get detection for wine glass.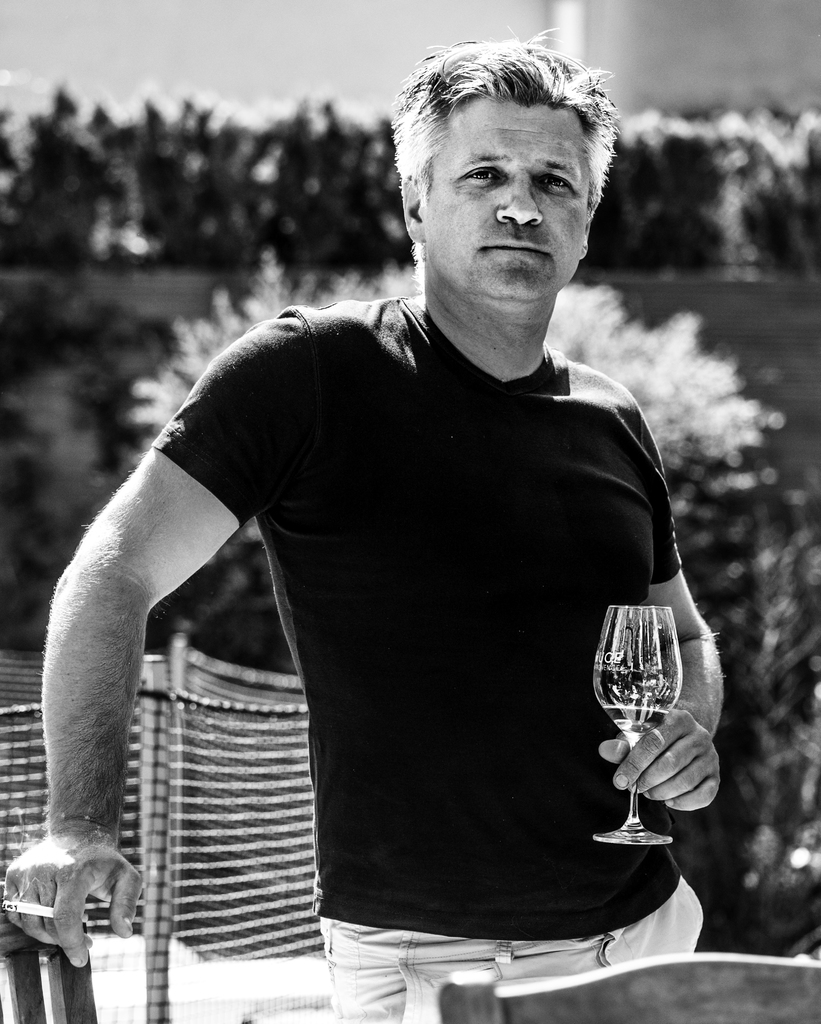
Detection: 591,605,680,843.
